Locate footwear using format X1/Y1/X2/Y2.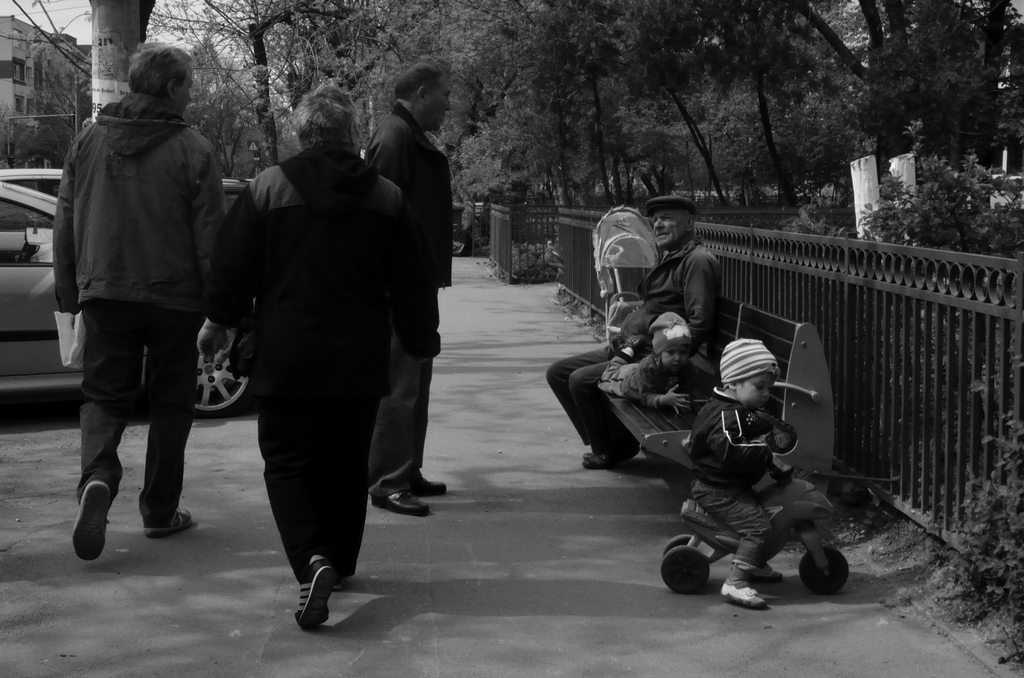
719/583/765/611.
